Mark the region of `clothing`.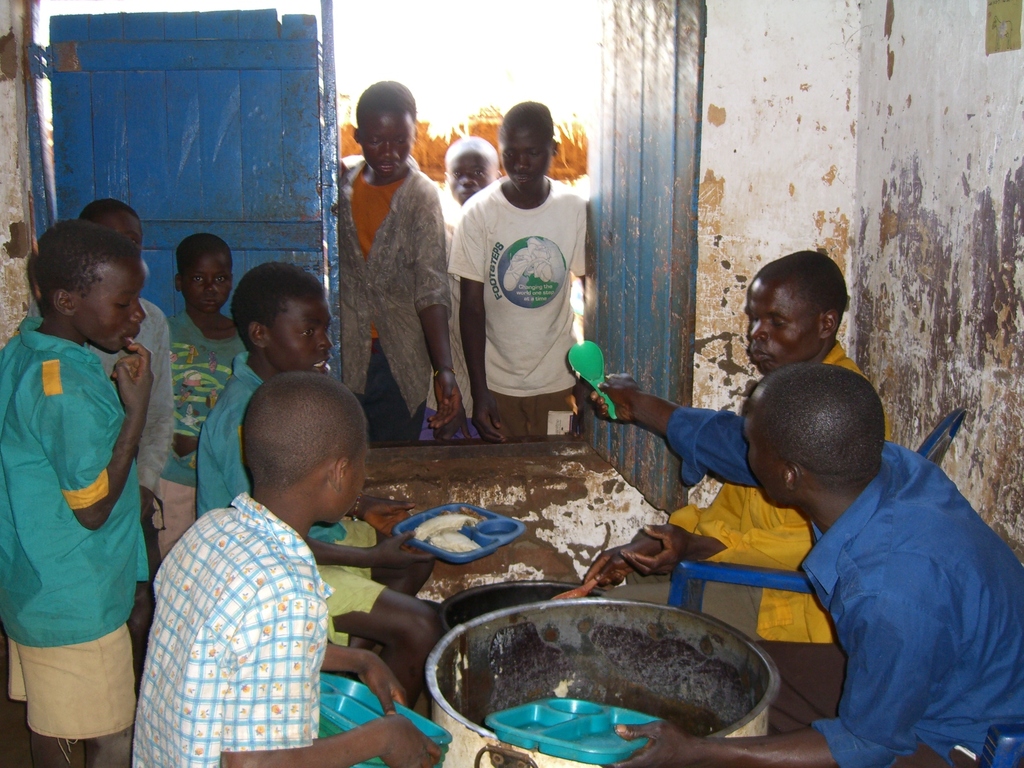
Region: crop(28, 296, 179, 584).
